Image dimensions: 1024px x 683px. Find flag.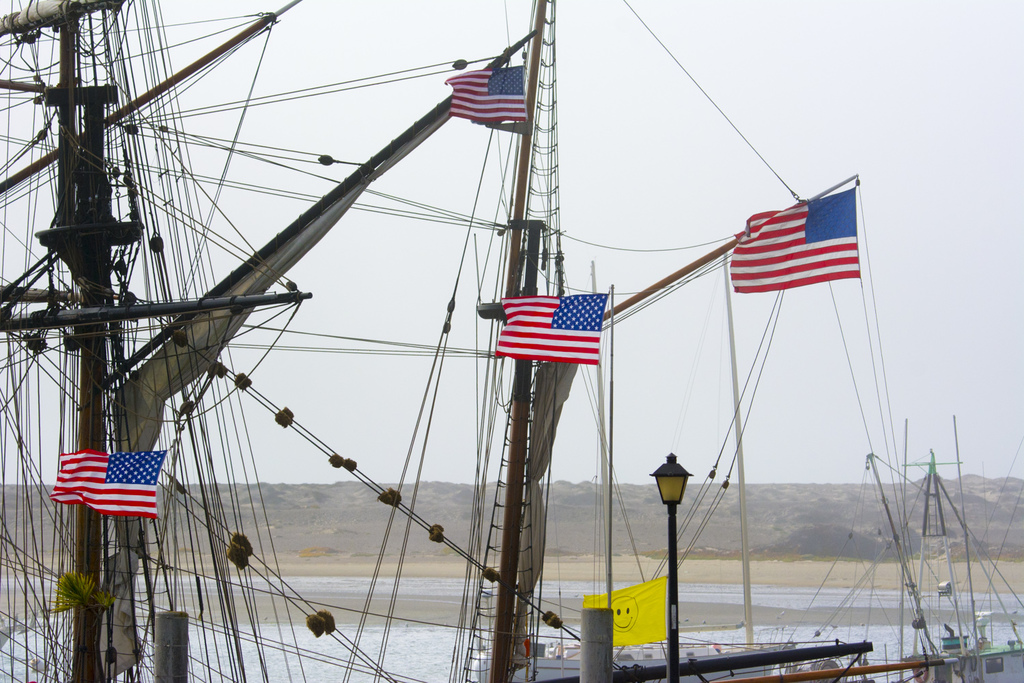
l=726, t=184, r=874, b=321.
